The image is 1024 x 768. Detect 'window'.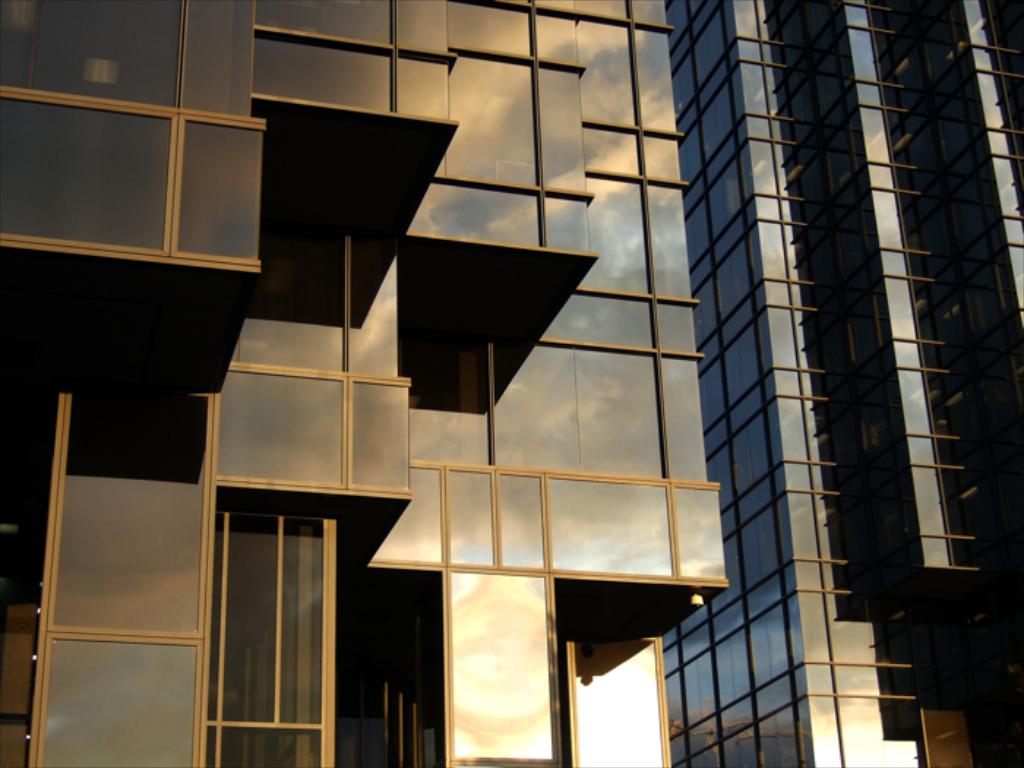
Detection: [x1=629, y1=23, x2=686, y2=136].
